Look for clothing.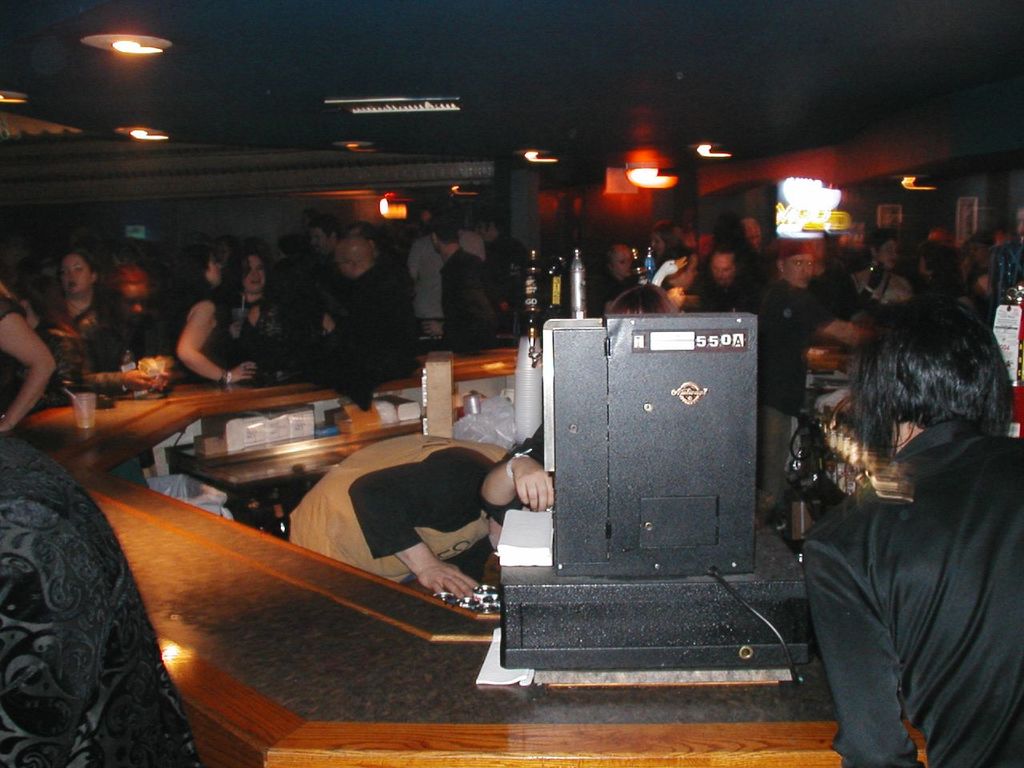
Found: <region>230, 282, 298, 366</region>.
